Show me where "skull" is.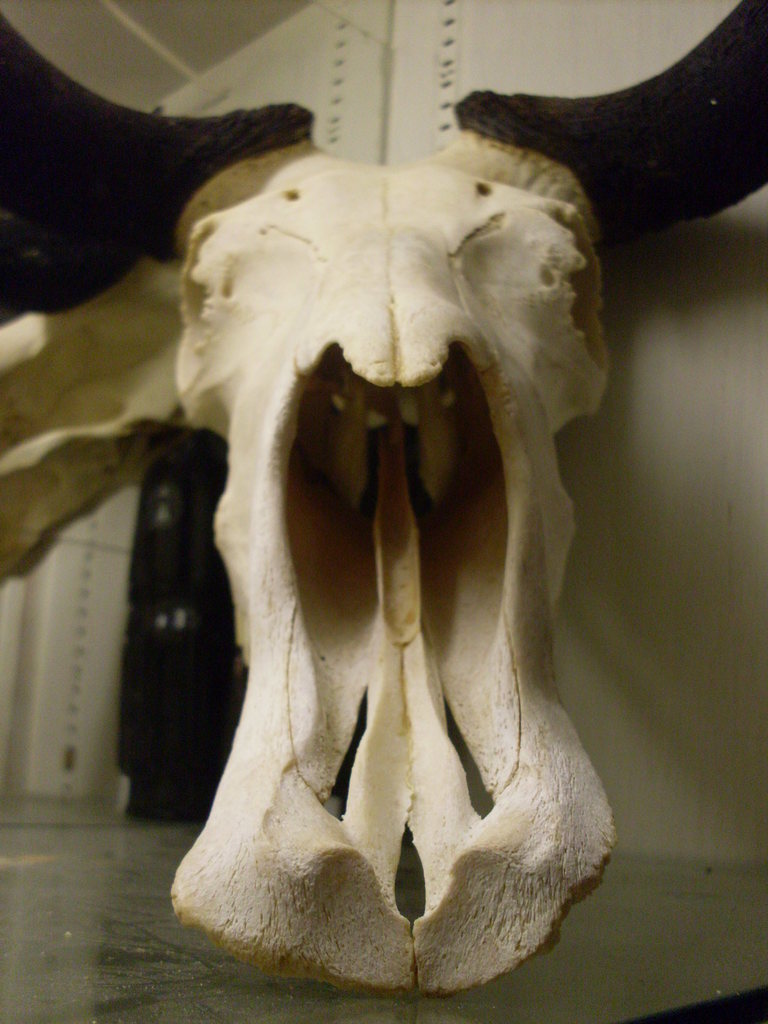
"skull" is at <bbox>0, 0, 767, 995</bbox>.
